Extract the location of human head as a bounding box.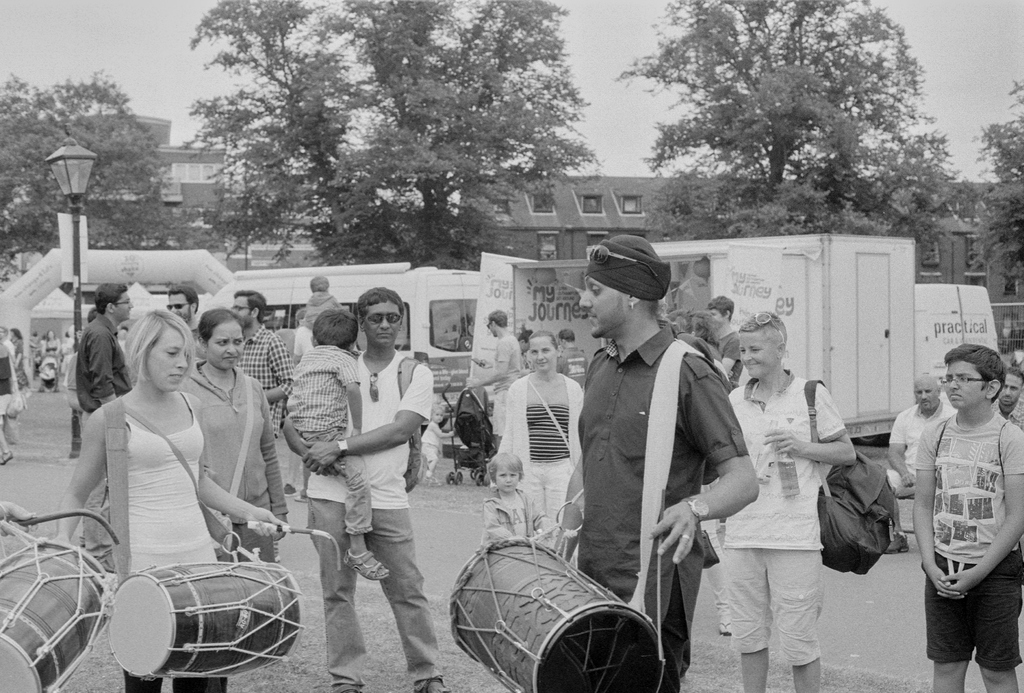
region(294, 304, 306, 327).
